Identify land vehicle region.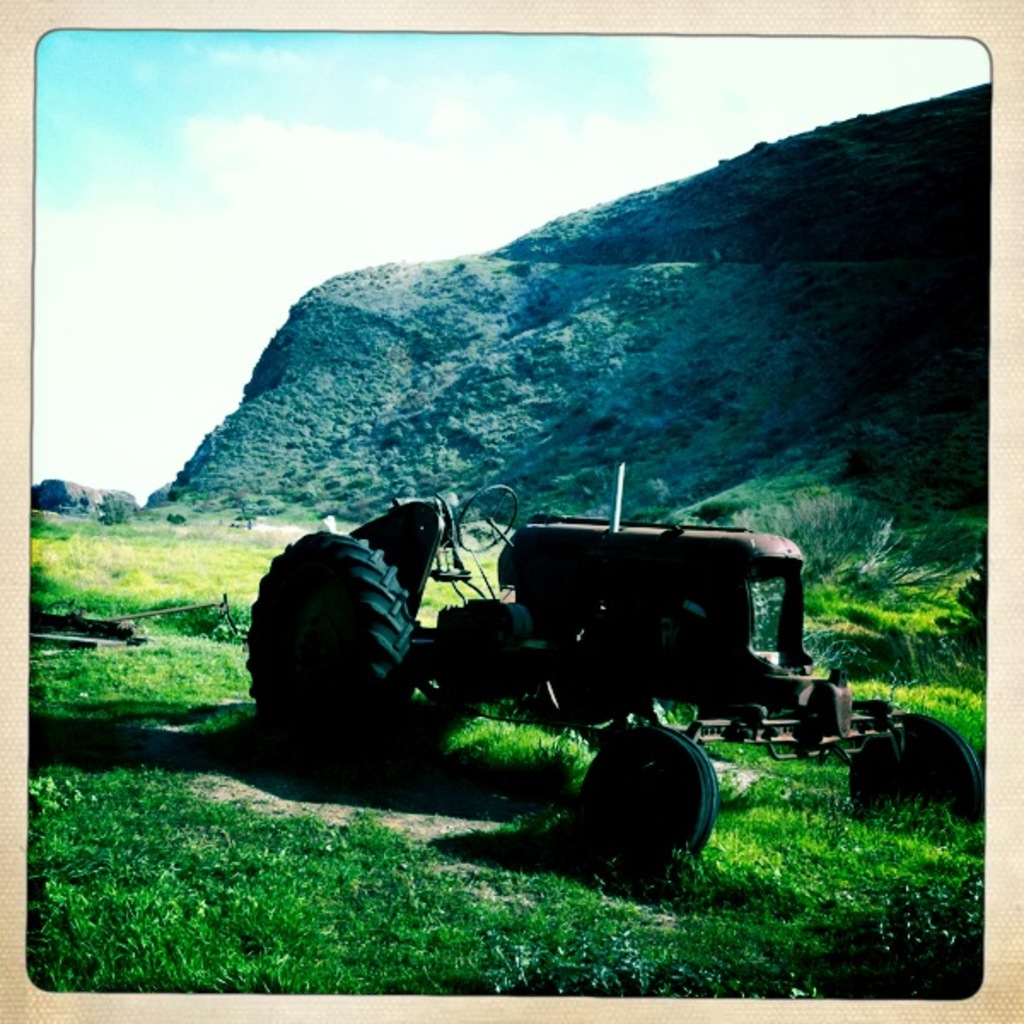
Region: [251, 459, 985, 865].
